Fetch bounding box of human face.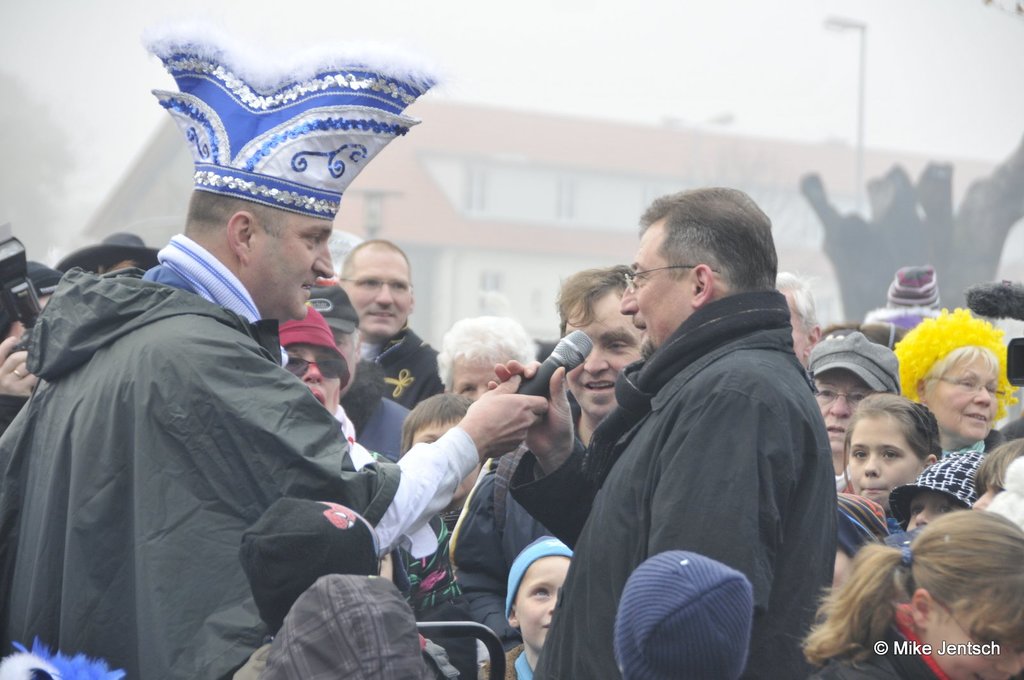
Bbox: select_region(252, 219, 329, 322).
